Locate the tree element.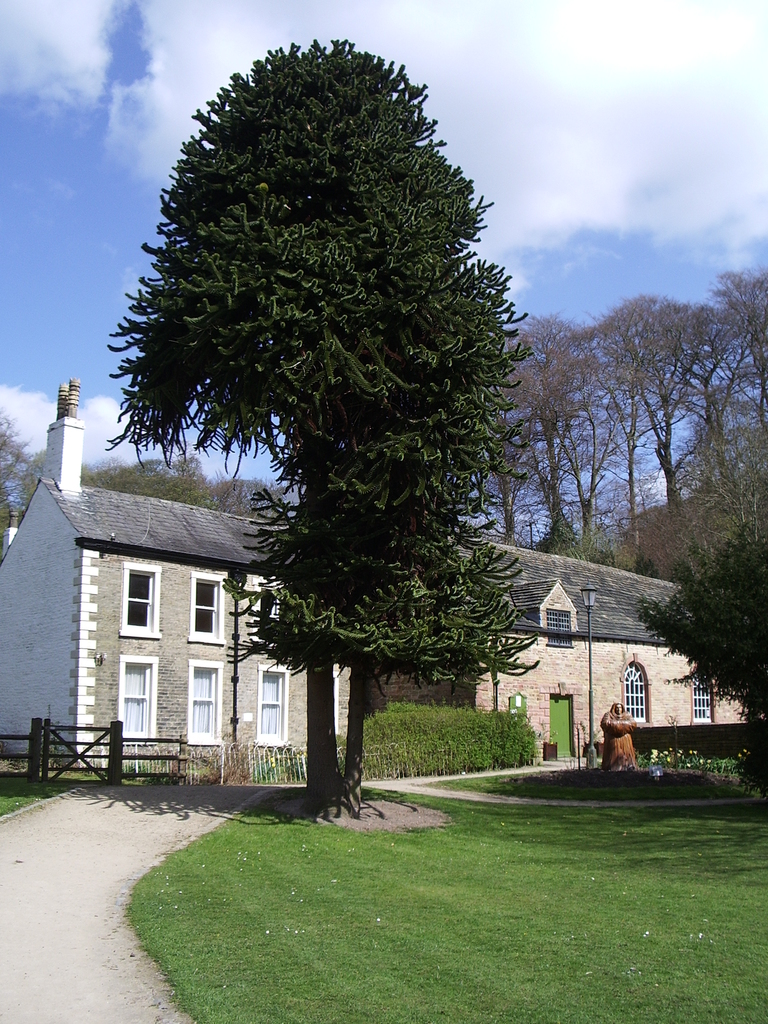
Element bbox: x1=0 y1=390 x2=51 y2=581.
